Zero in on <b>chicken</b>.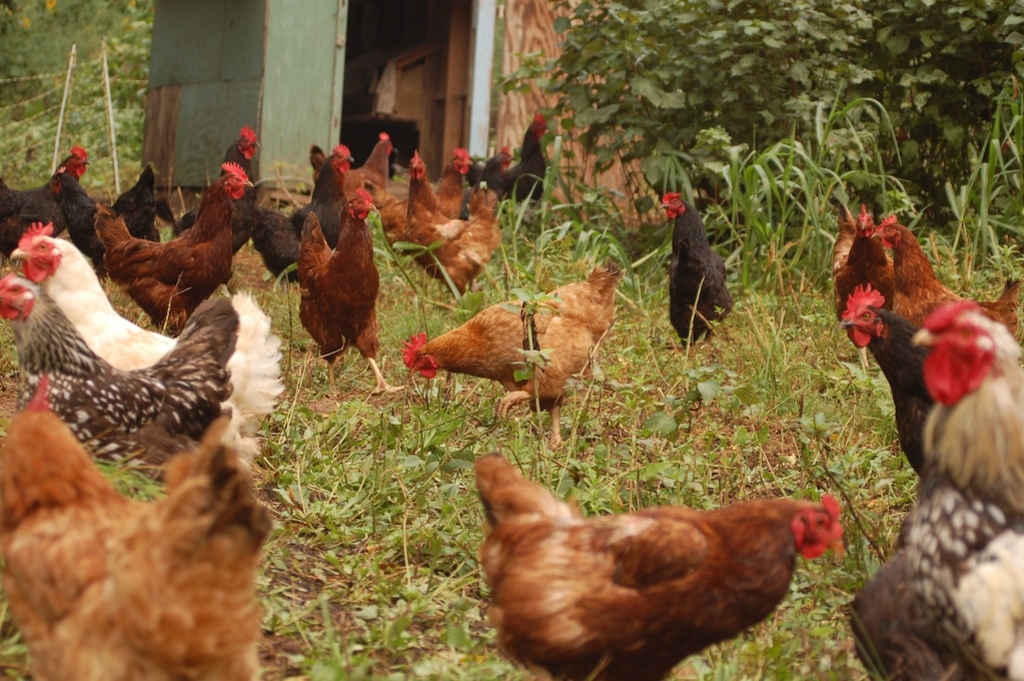
Zeroed in: bbox(3, 215, 280, 467).
